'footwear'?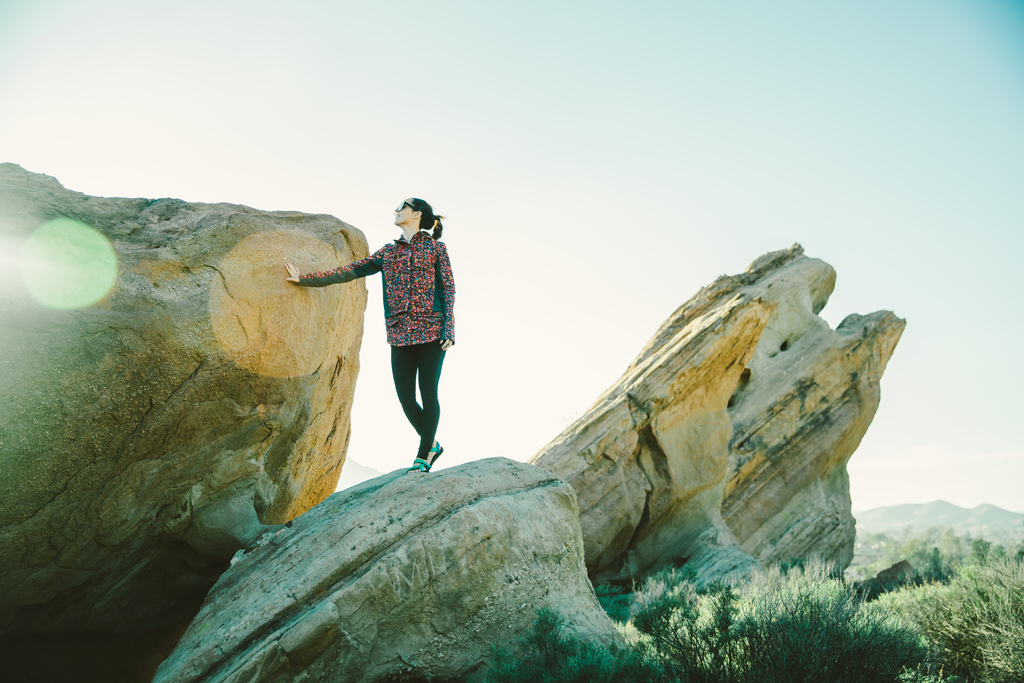
(428, 440, 442, 463)
